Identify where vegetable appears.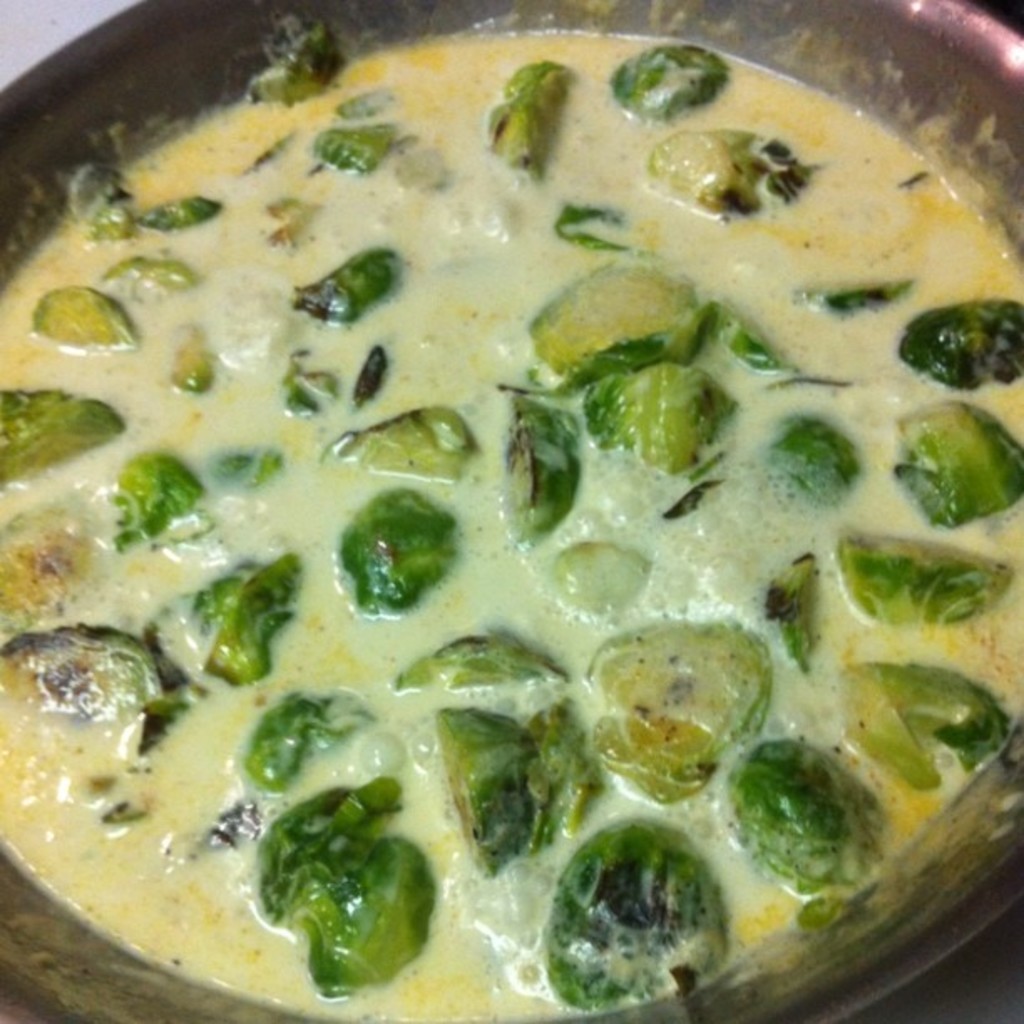
Appears at left=468, top=60, right=561, bottom=171.
